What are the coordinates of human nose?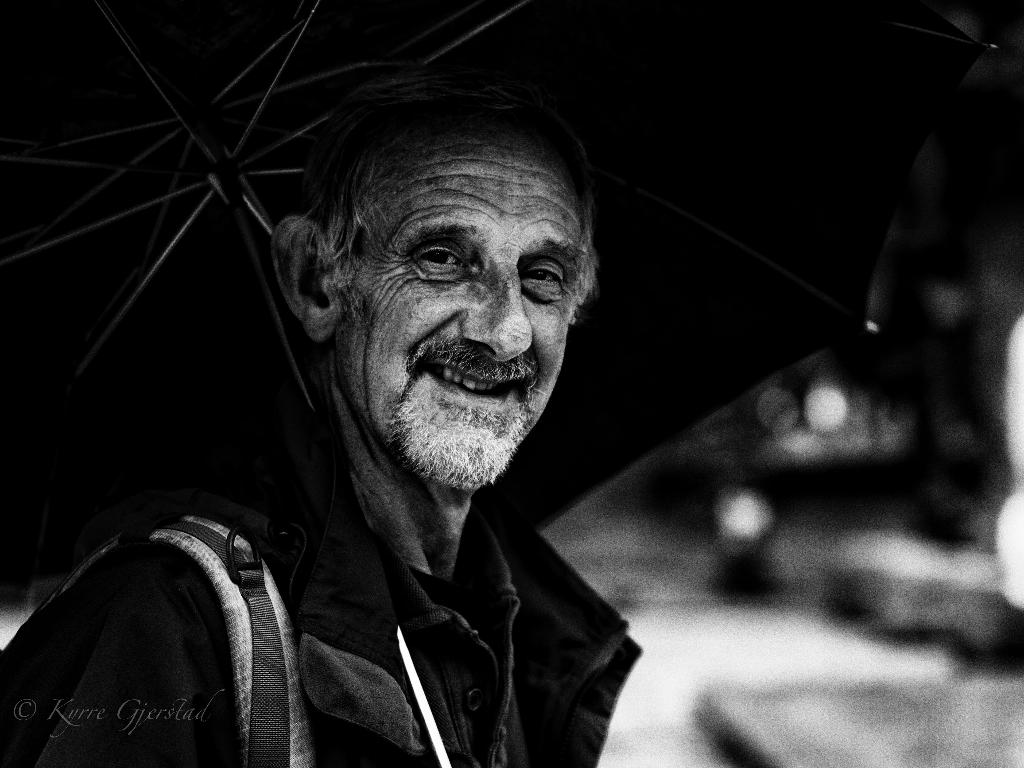
{"left": 460, "top": 250, "right": 538, "bottom": 362}.
